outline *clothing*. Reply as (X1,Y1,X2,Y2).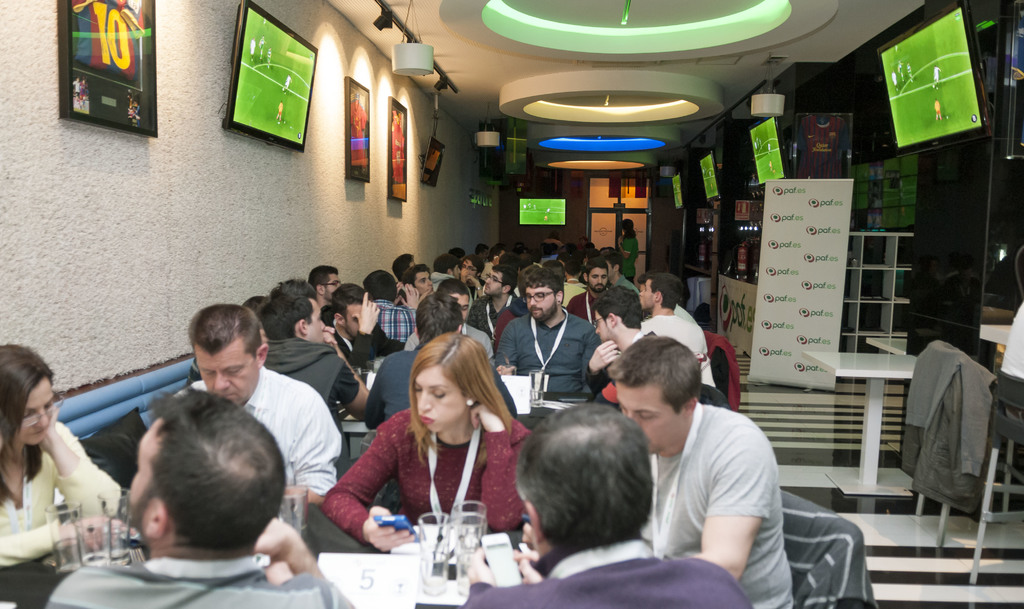
(616,232,640,280).
